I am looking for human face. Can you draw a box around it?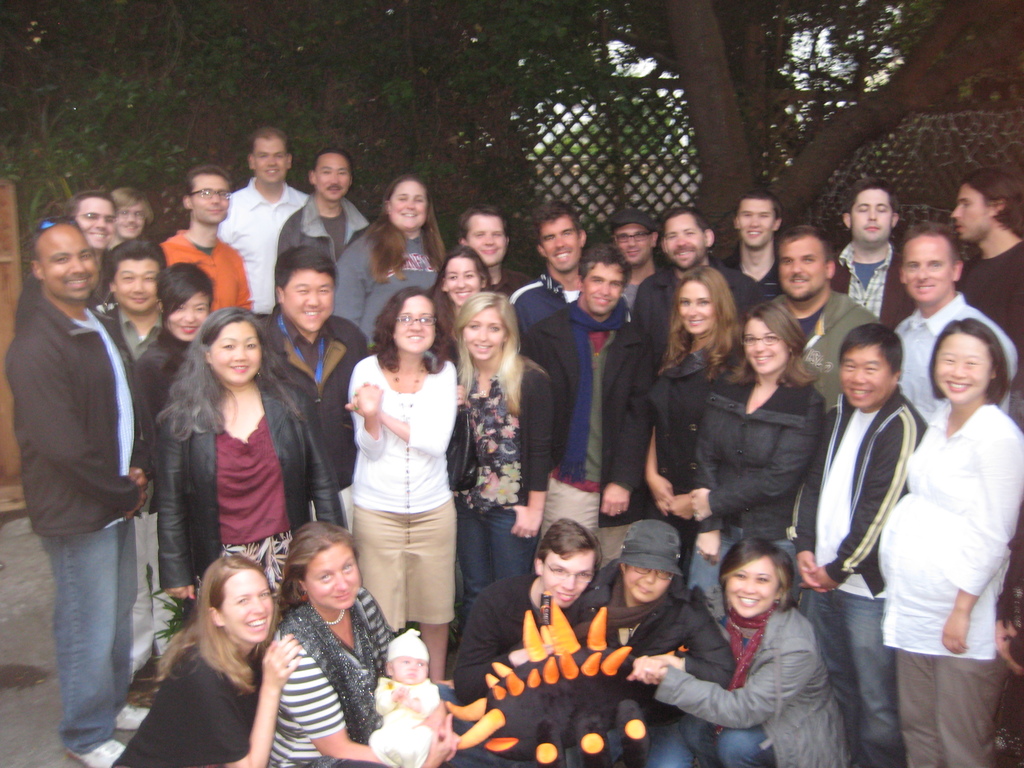
Sure, the bounding box is BBox(776, 240, 824, 295).
